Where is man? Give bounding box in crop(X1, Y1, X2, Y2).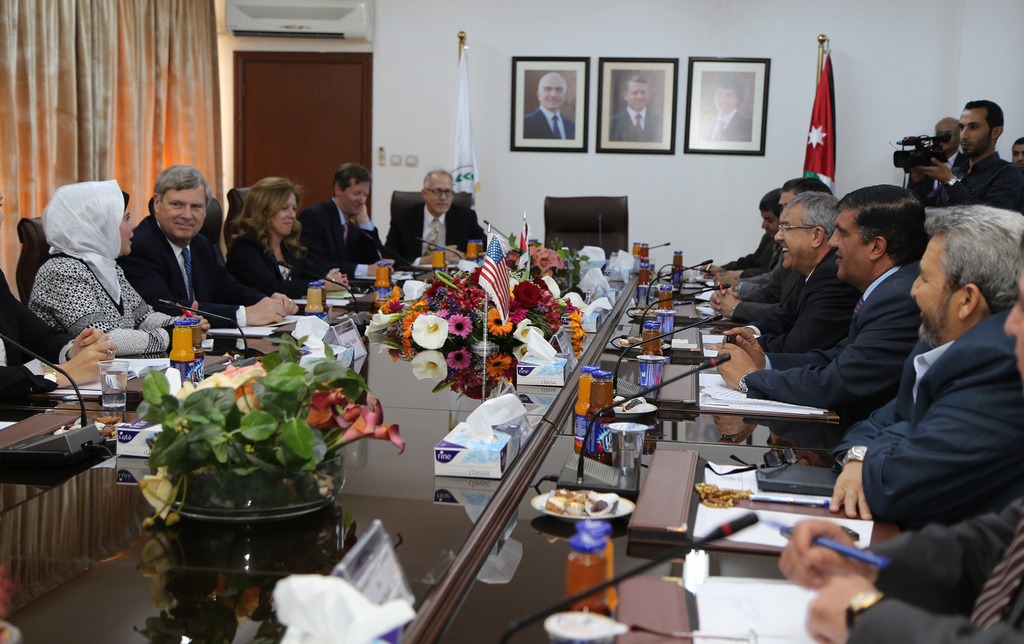
crop(902, 101, 1023, 220).
